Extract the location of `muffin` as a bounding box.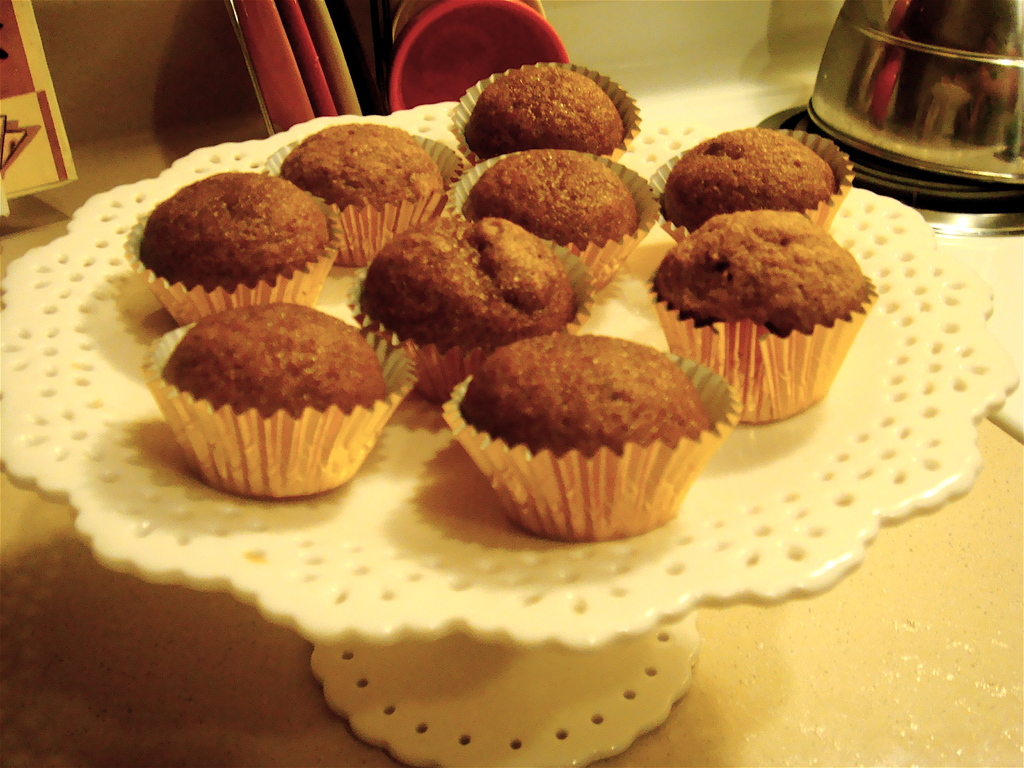
detection(140, 299, 419, 499).
